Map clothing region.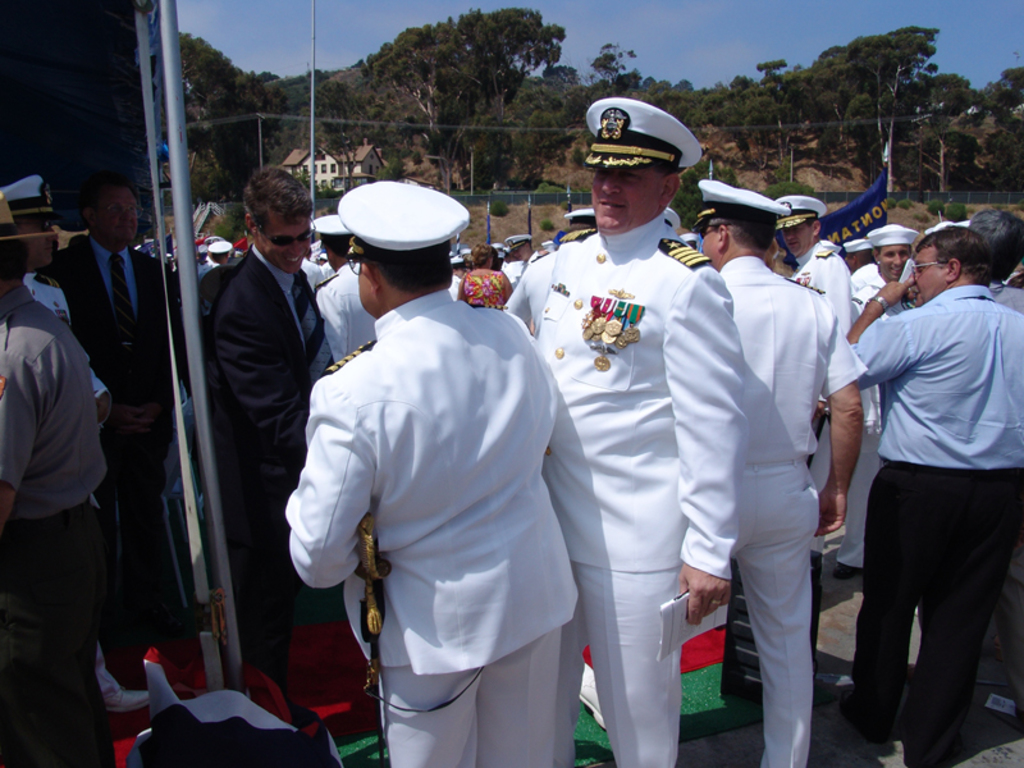
Mapped to bbox=[508, 241, 558, 334].
